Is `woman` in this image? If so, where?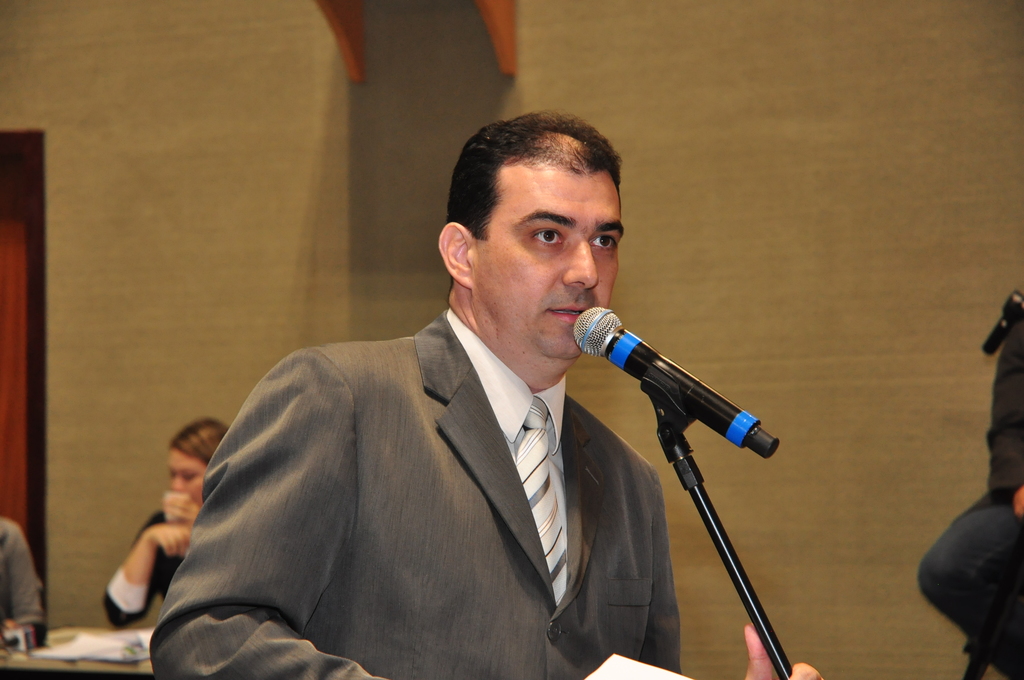
Yes, at (100, 416, 228, 631).
